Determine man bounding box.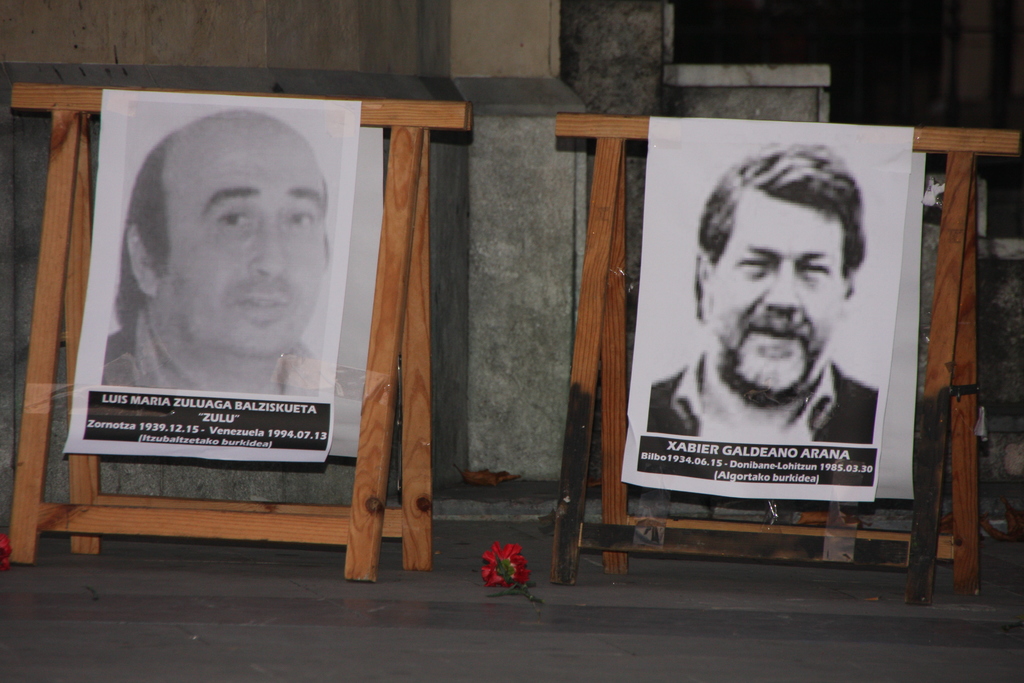
Determined: box=[104, 112, 332, 395].
